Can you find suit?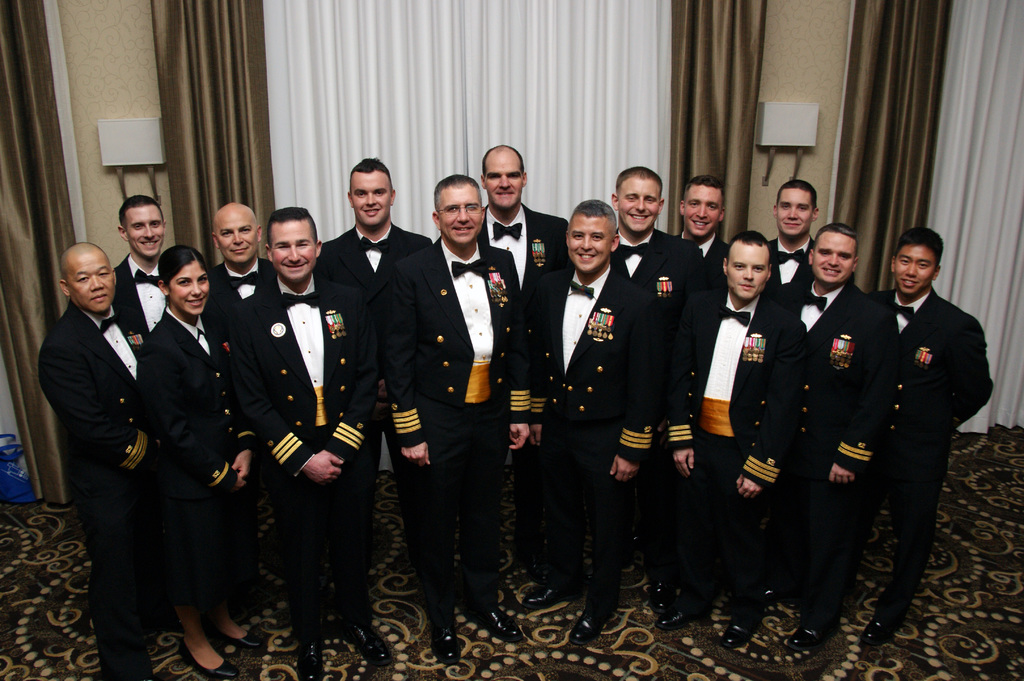
Yes, bounding box: <region>765, 236, 816, 295</region>.
